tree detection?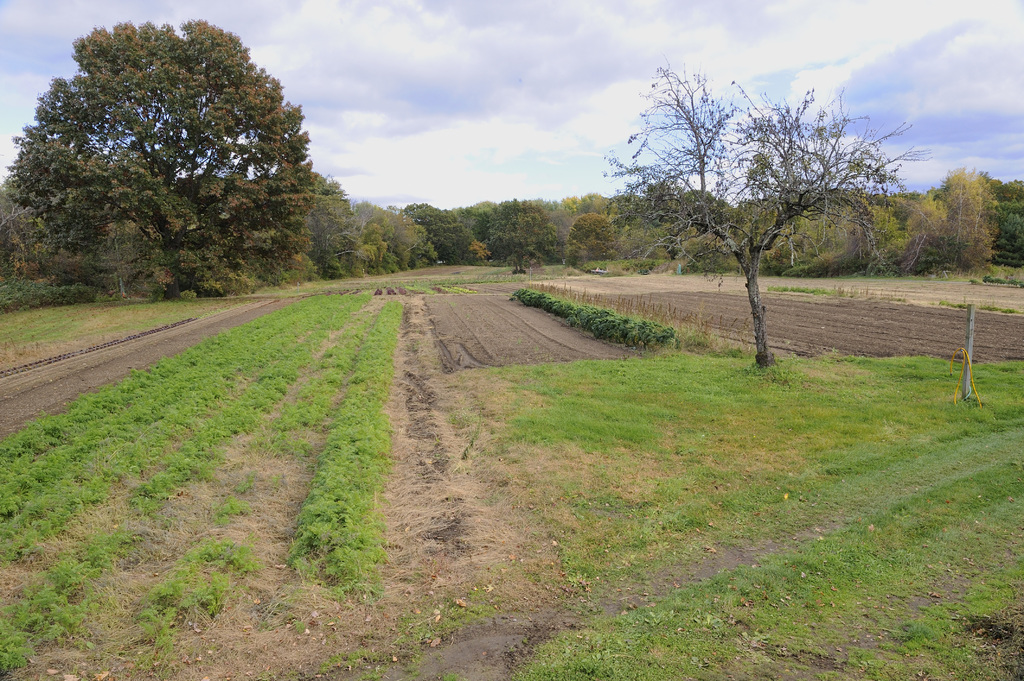
[483, 194, 543, 260]
